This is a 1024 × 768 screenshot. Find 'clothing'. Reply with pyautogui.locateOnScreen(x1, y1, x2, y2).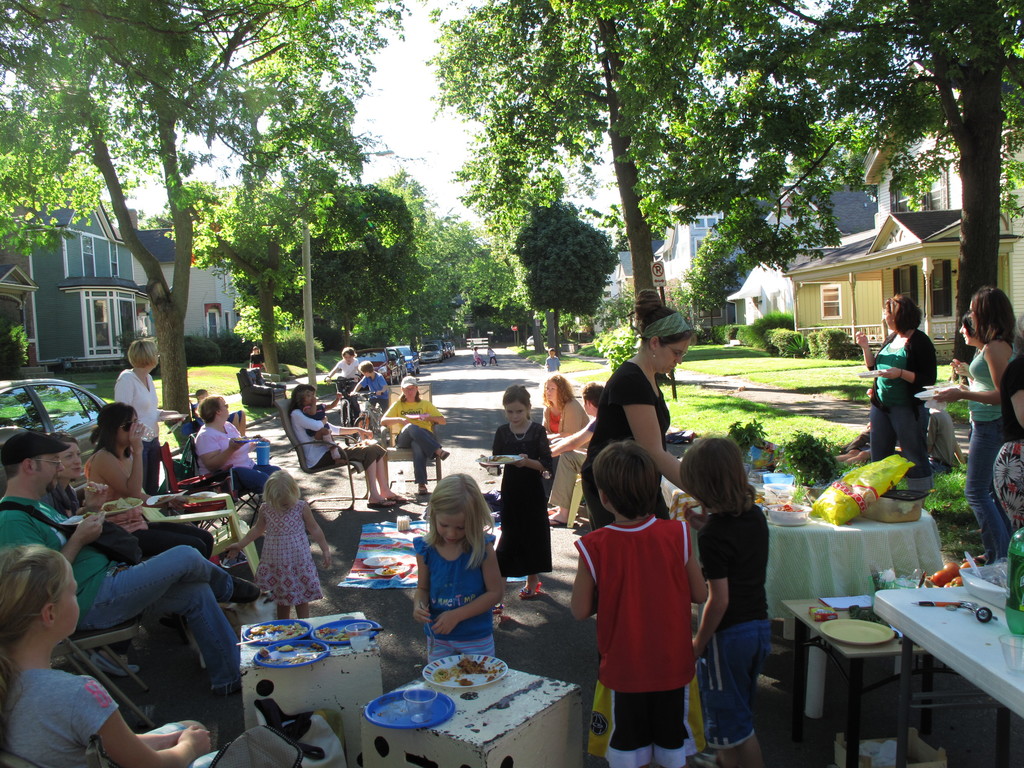
pyautogui.locateOnScreen(202, 425, 244, 488).
